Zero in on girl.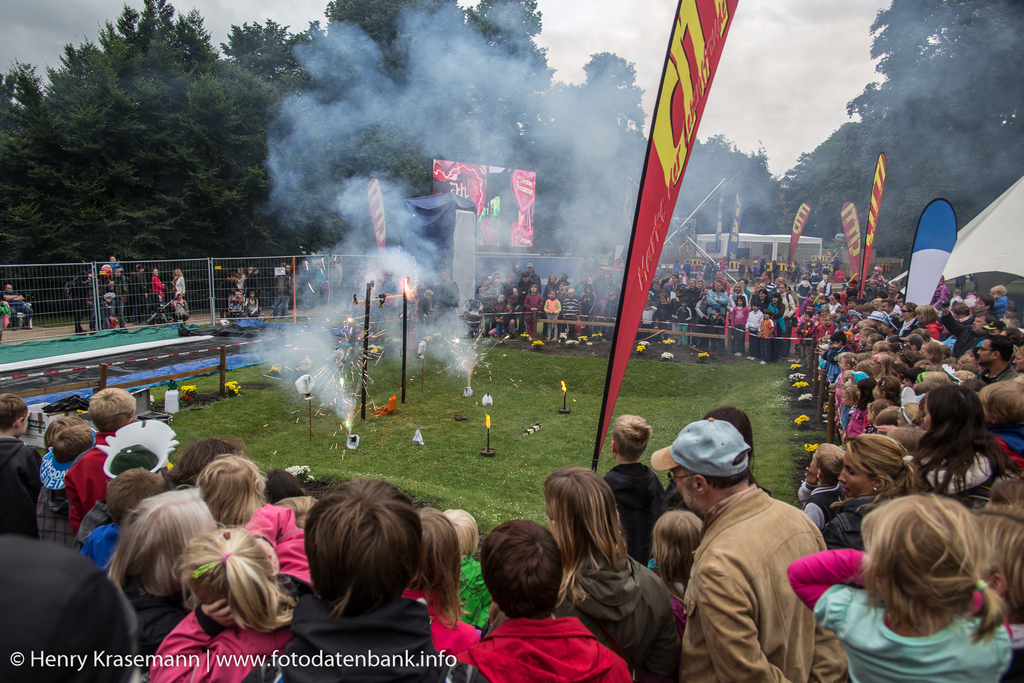
Zeroed in: bbox=[490, 293, 506, 342].
